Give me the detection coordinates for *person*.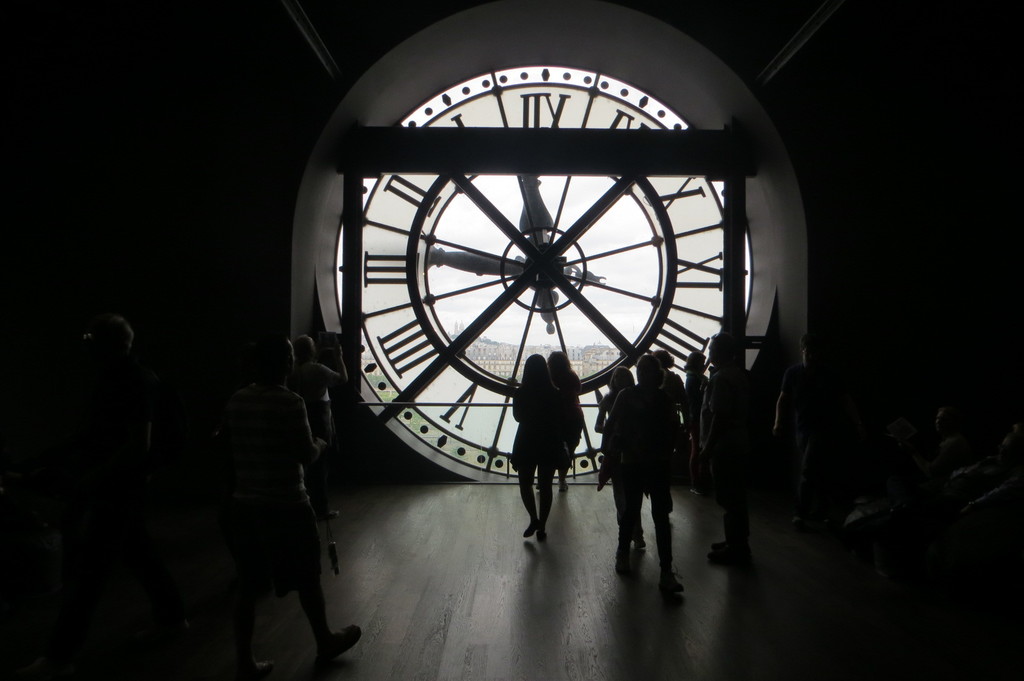
BBox(548, 352, 591, 492).
